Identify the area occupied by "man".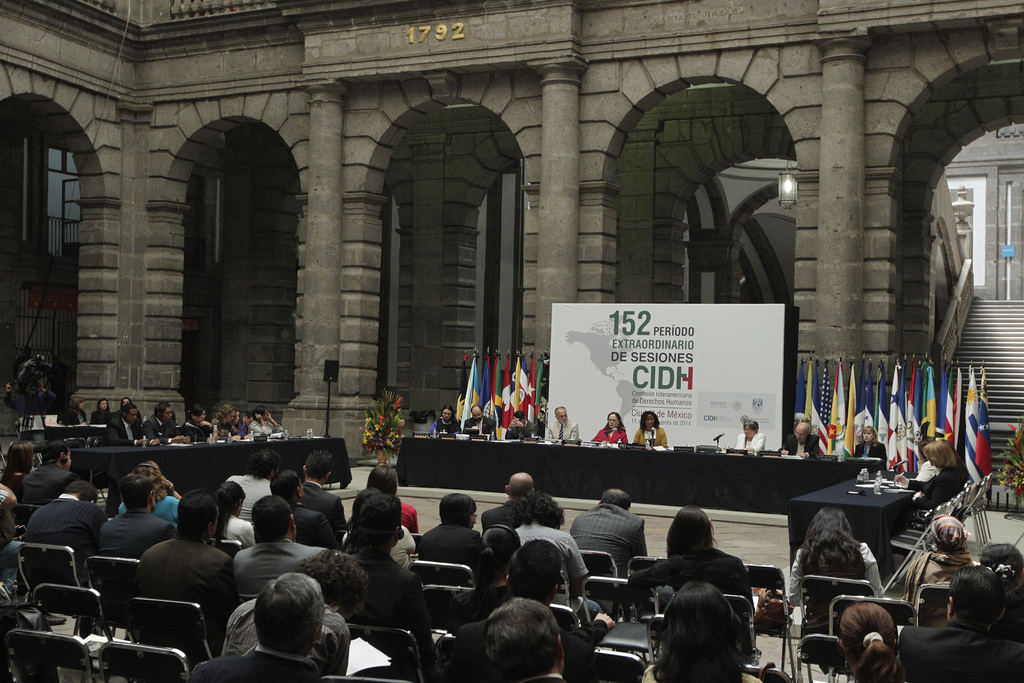
Area: 99,474,177,555.
